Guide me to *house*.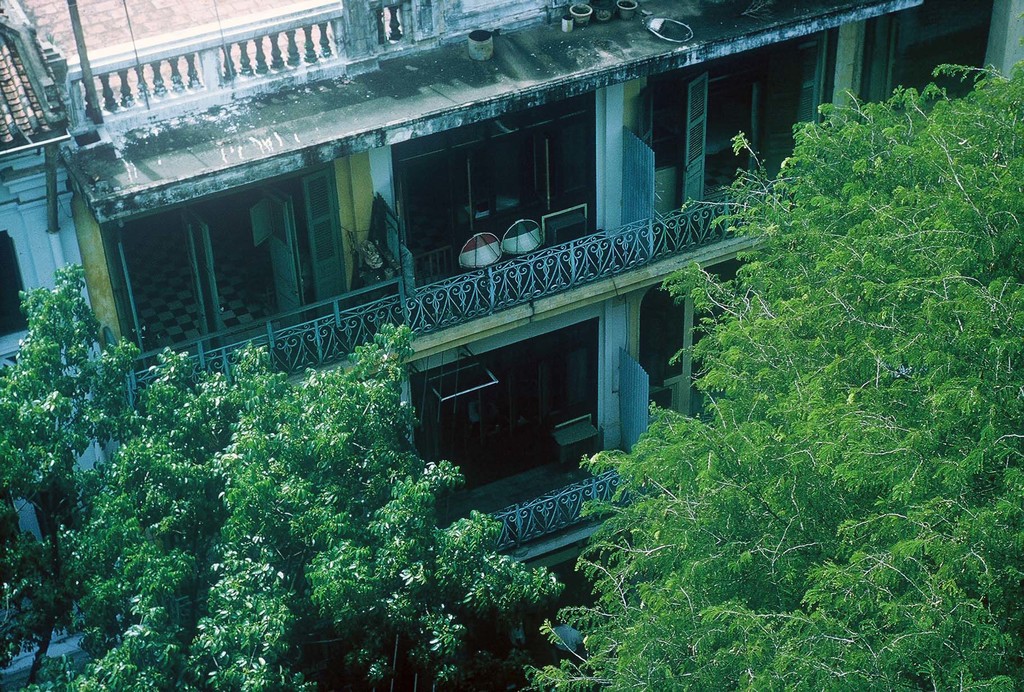
Guidance: region(0, 0, 1023, 623).
